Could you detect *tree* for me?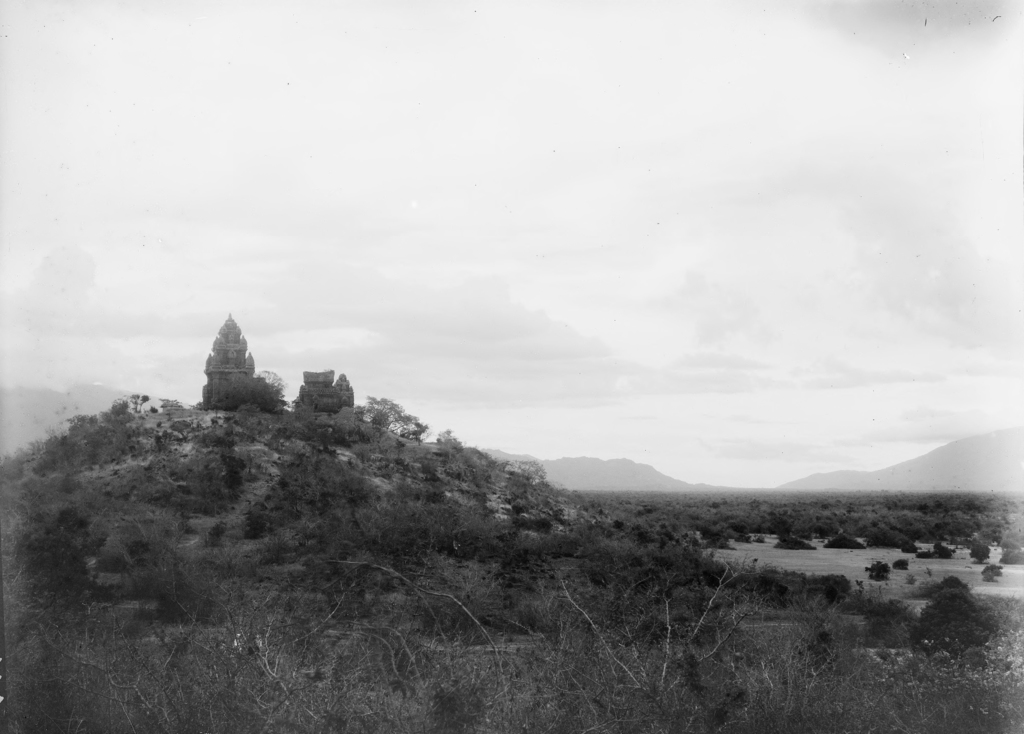
Detection result: region(212, 366, 286, 411).
